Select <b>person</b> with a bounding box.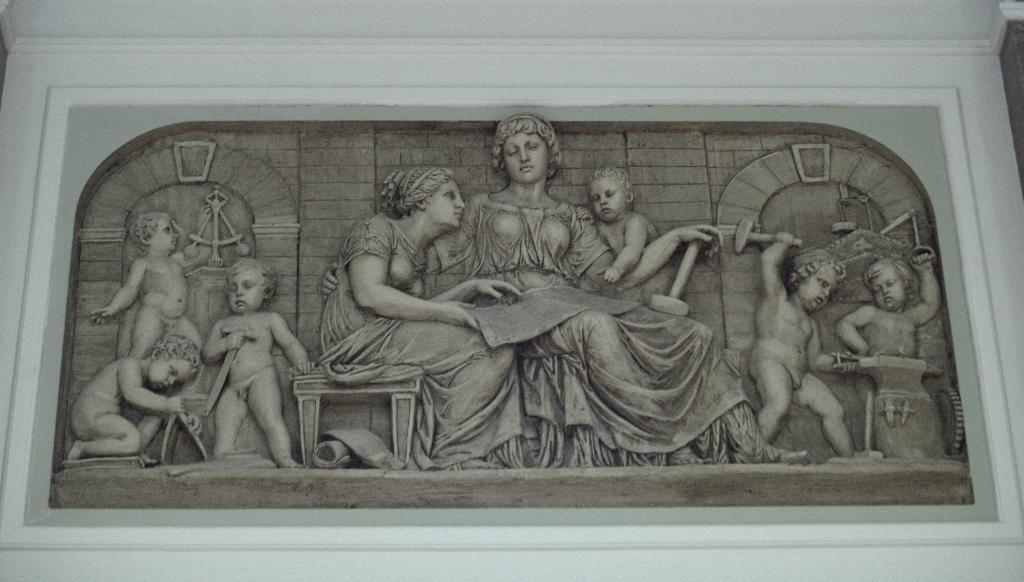
[left=579, top=166, right=678, bottom=307].
